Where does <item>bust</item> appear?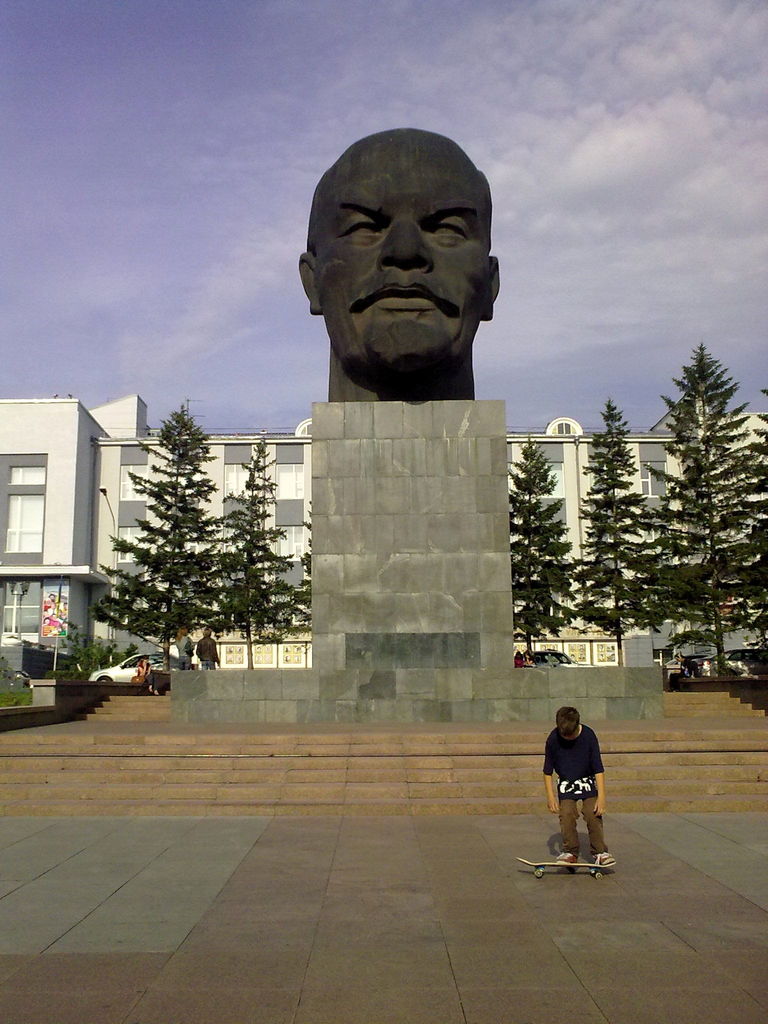
Appears at x1=292 y1=131 x2=500 y2=400.
